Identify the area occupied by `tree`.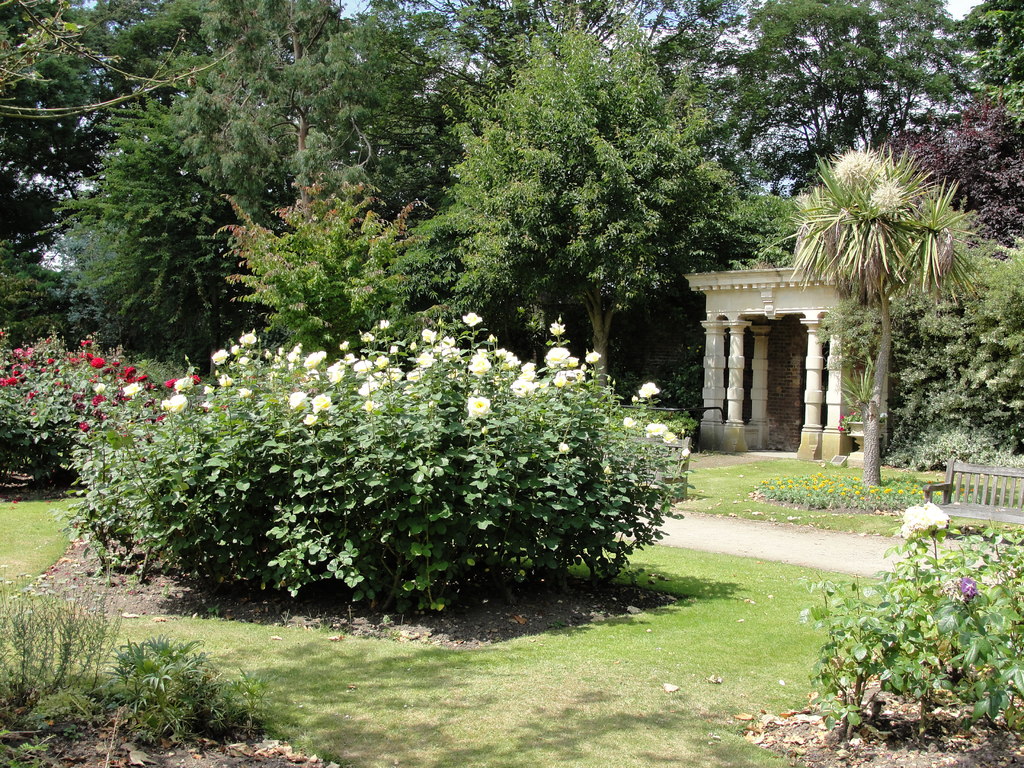
Area: 268, 0, 493, 222.
